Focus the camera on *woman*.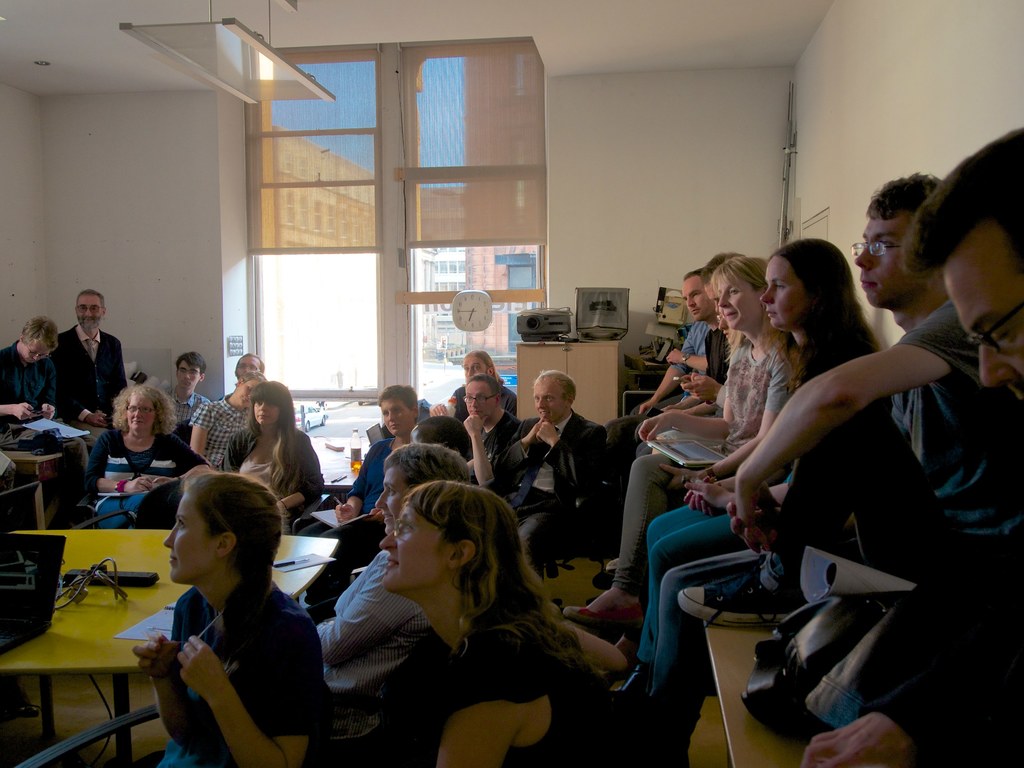
Focus region: (left=559, top=254, right=796, bottom=679).
